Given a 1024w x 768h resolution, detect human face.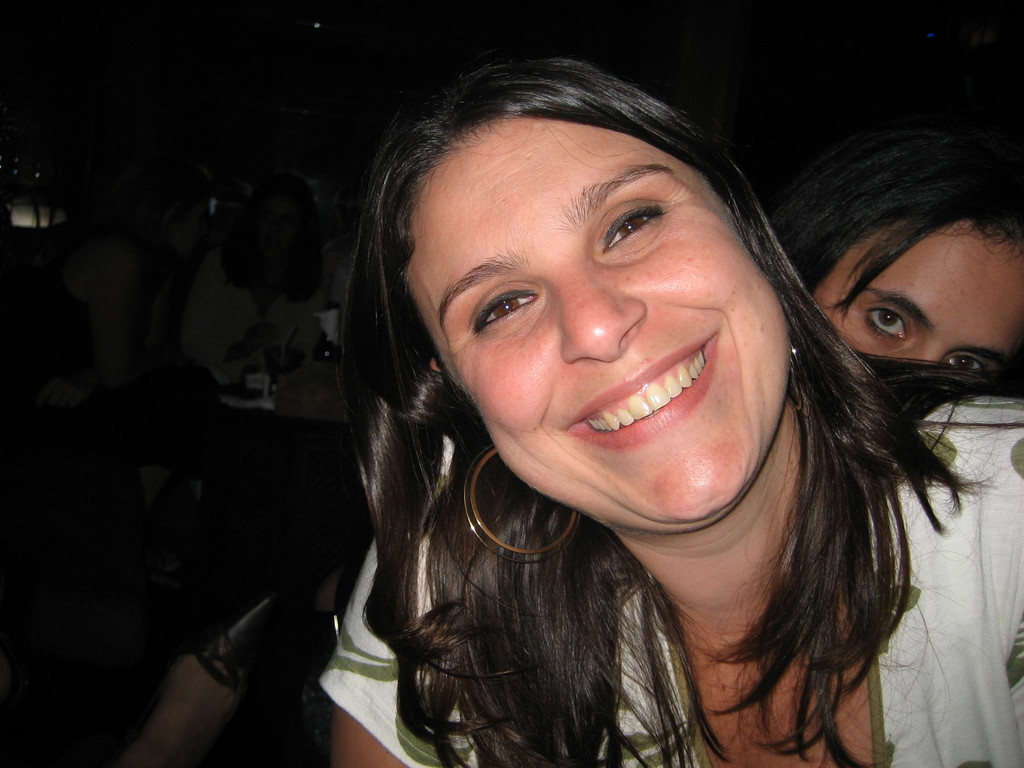
(808,214,1023,379).
